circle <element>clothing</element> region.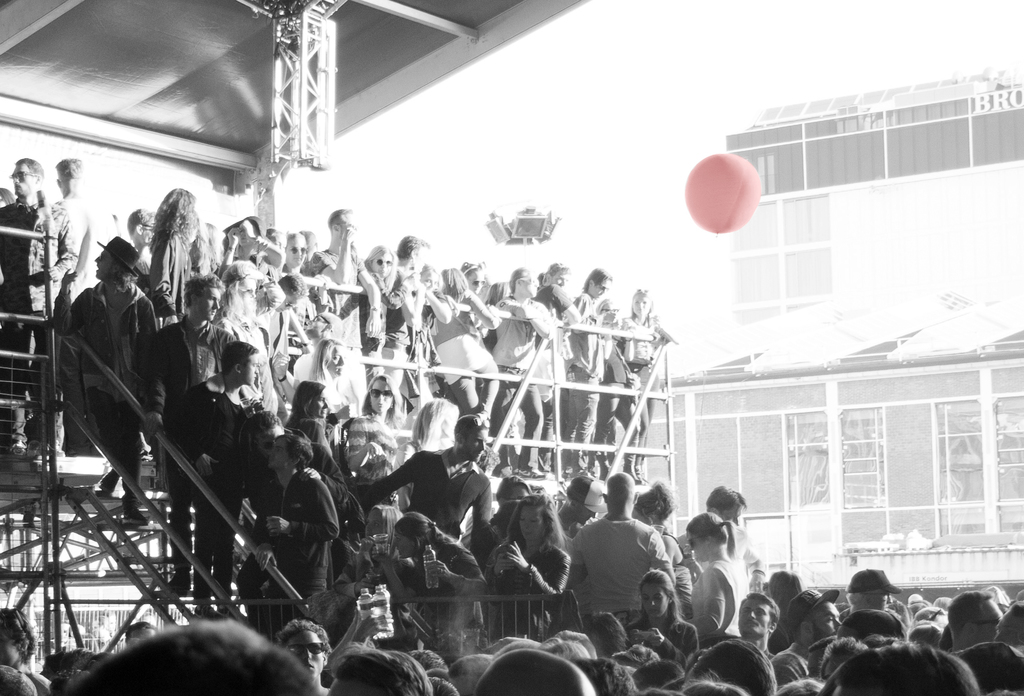
Region: 687,556,740,647.
